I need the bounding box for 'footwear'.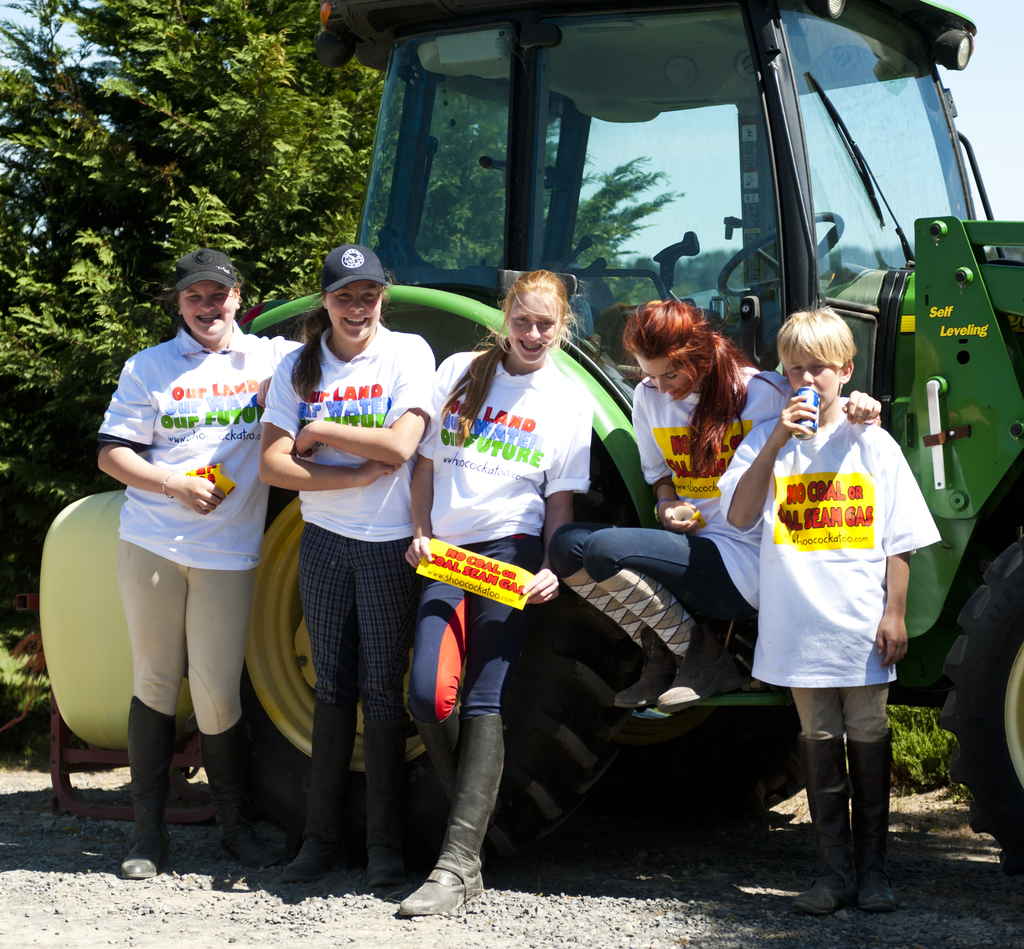
Here it is: l=614, t=624, r=678, b=711.
